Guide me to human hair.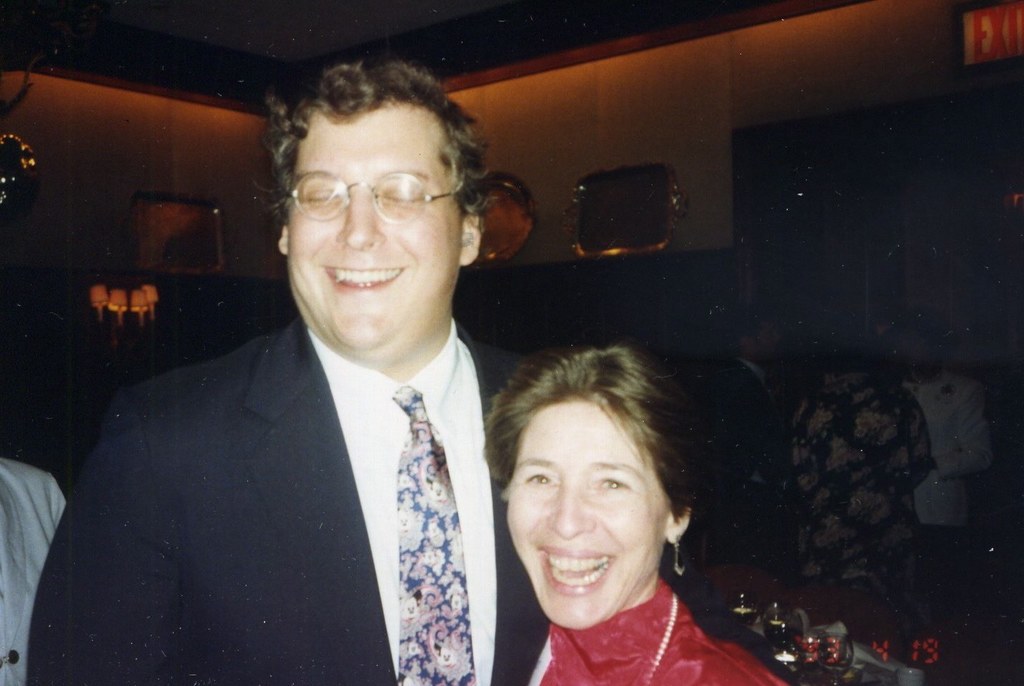
Guidance: x1=262 y1=53 x2=478 y2=242.
